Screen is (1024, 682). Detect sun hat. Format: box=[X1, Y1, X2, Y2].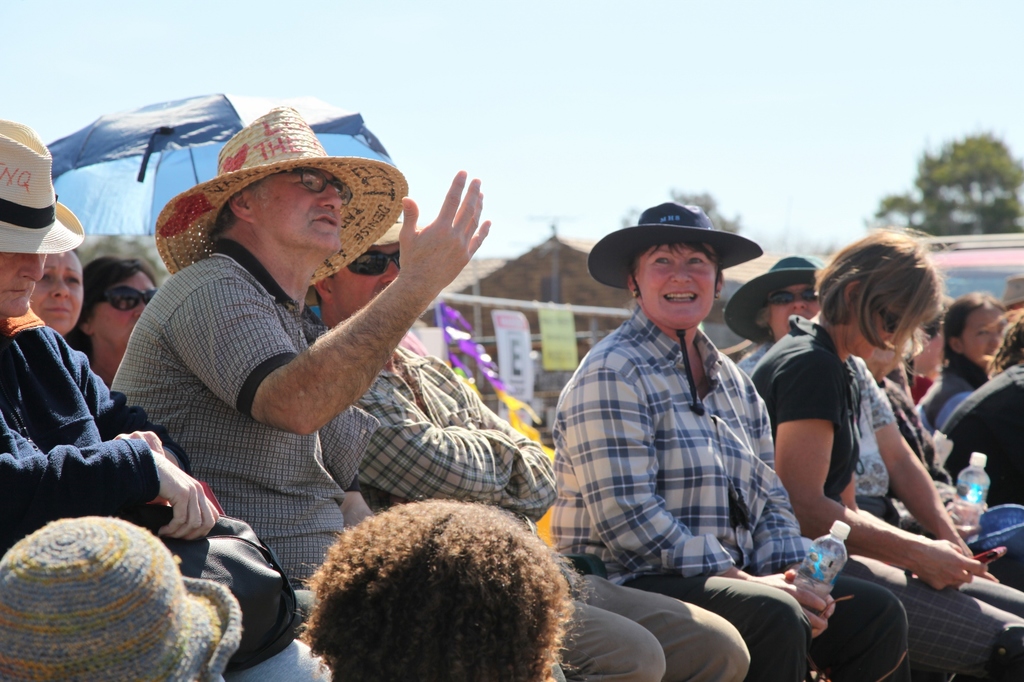
box=[0, 515, 249, 681].
